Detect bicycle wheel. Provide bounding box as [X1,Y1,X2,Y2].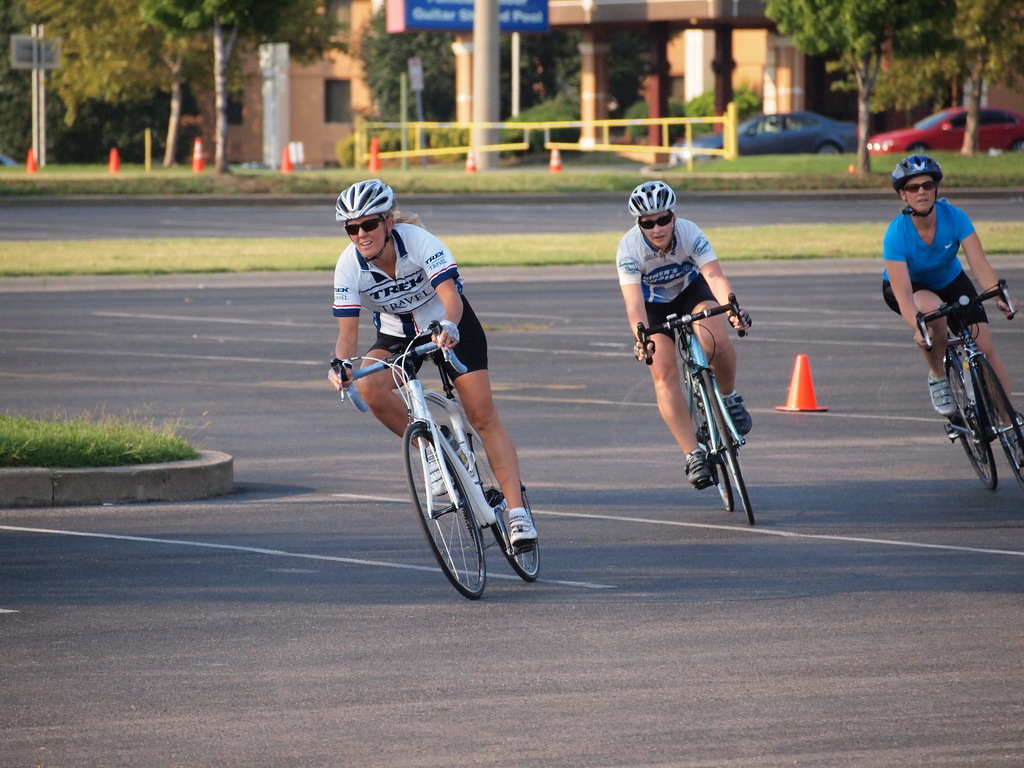
[457,429,543,581].
